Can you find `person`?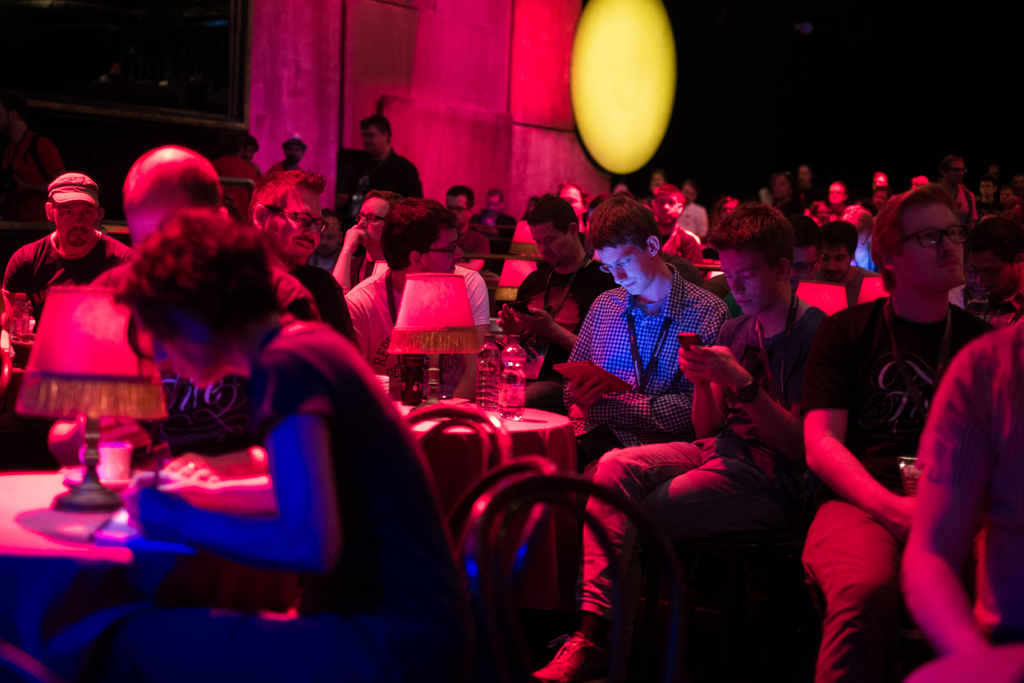
Yes, bounding box: 573:198:726:468.
